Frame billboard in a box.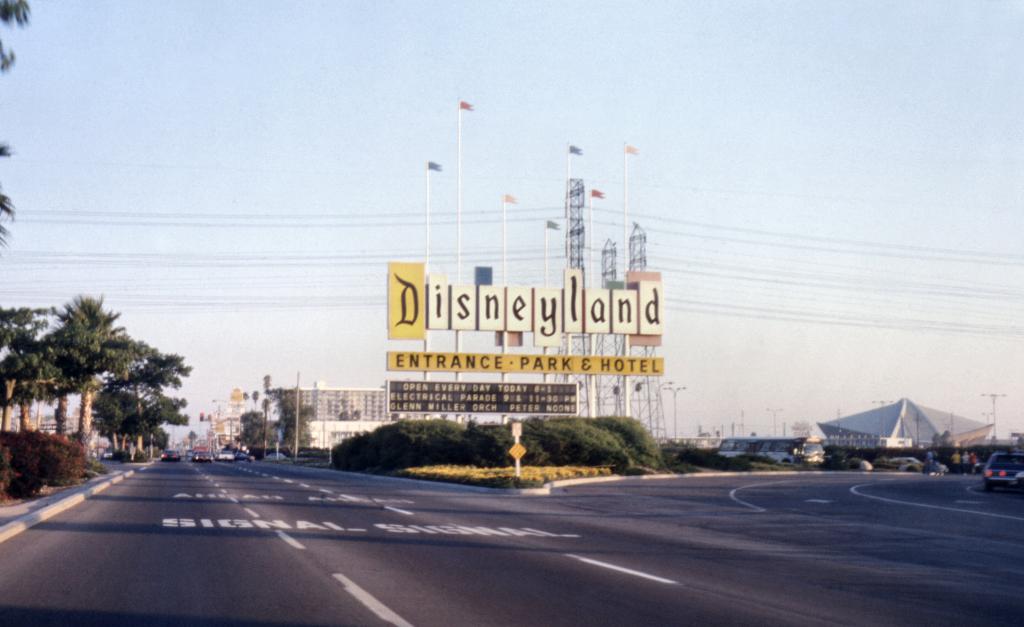
crop(387, 263, 428, 341).
